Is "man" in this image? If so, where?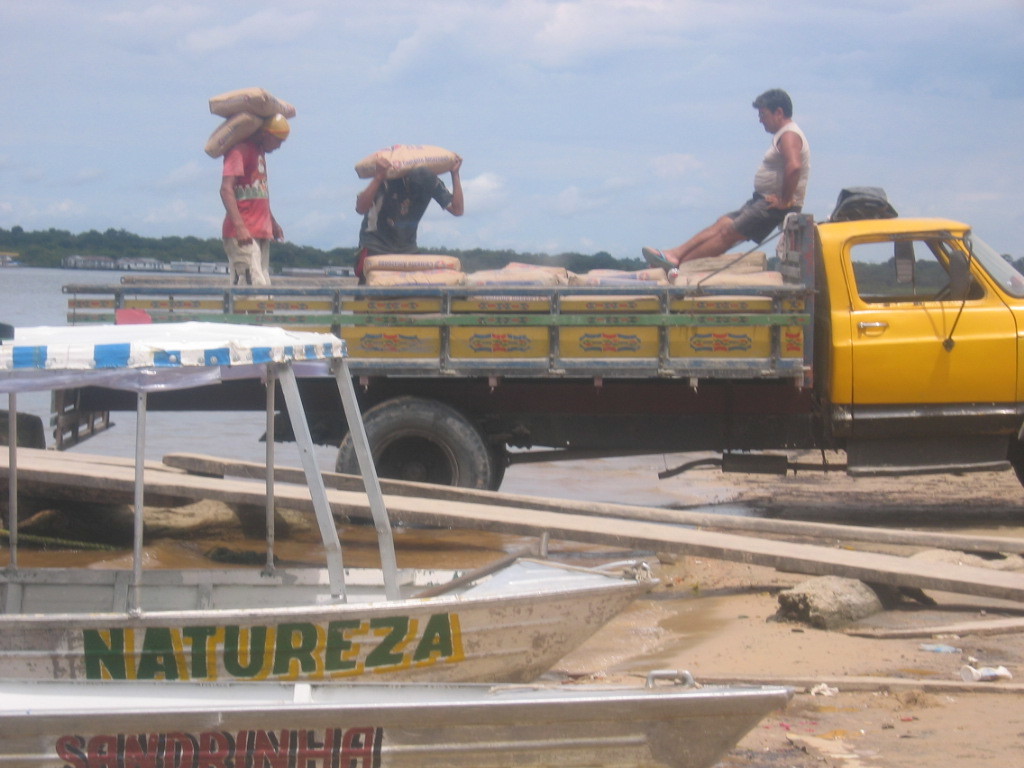
Yes, at l=223, t=111, r=284, b=313.
